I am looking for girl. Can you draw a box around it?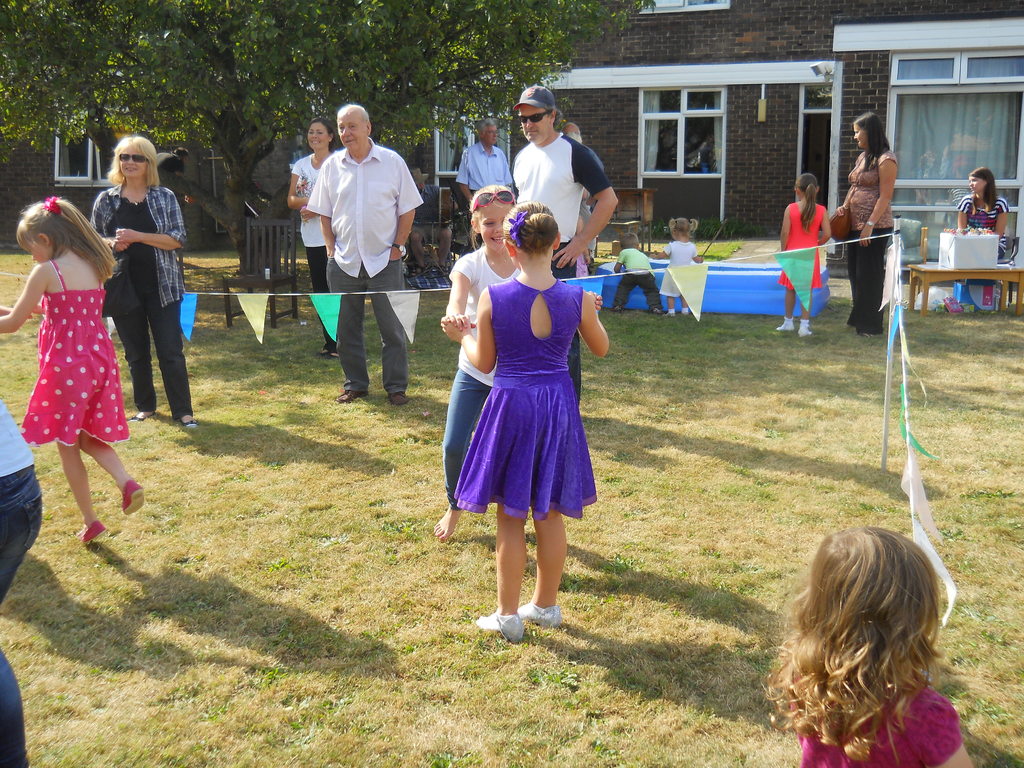
Sure, the bounding box is detection(769, 529, 974, 767).
